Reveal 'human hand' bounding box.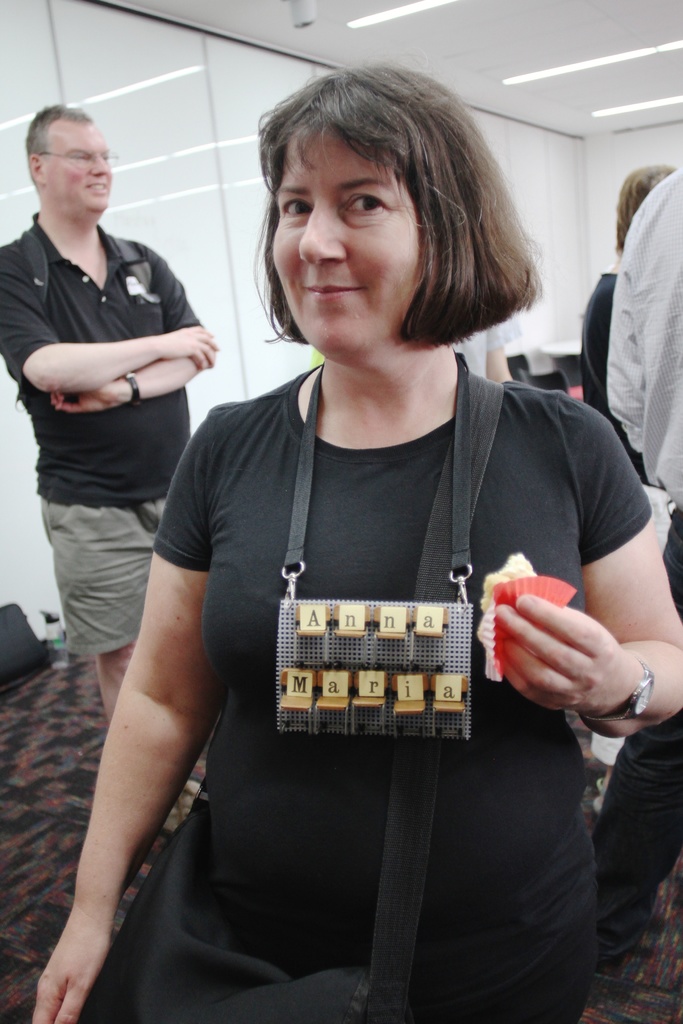
Revealed: [left=162, top=323, right=222, bottom=372].
